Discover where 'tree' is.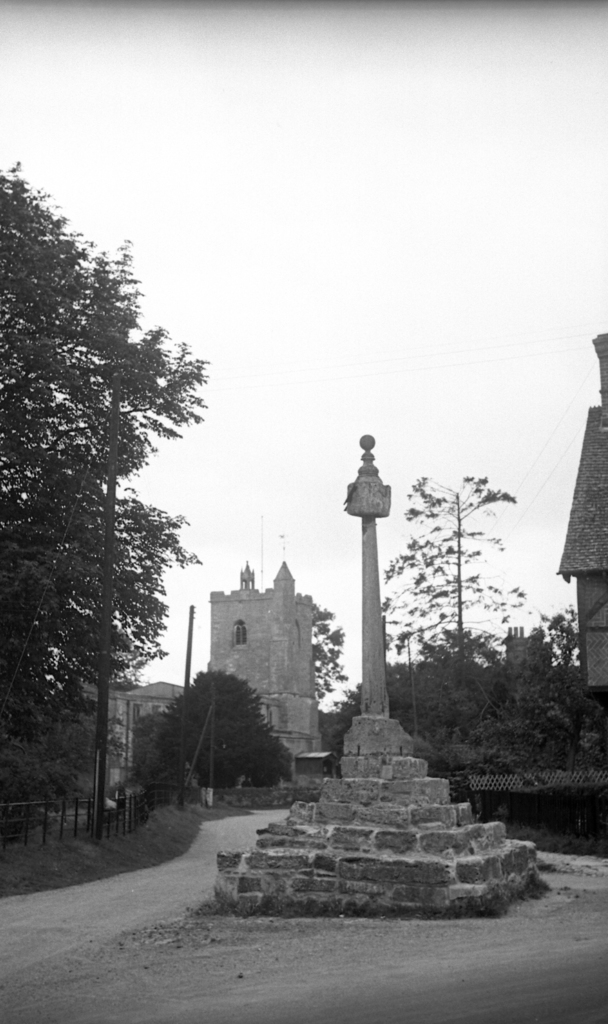
Discovered at [378, 468, 543, 760].
